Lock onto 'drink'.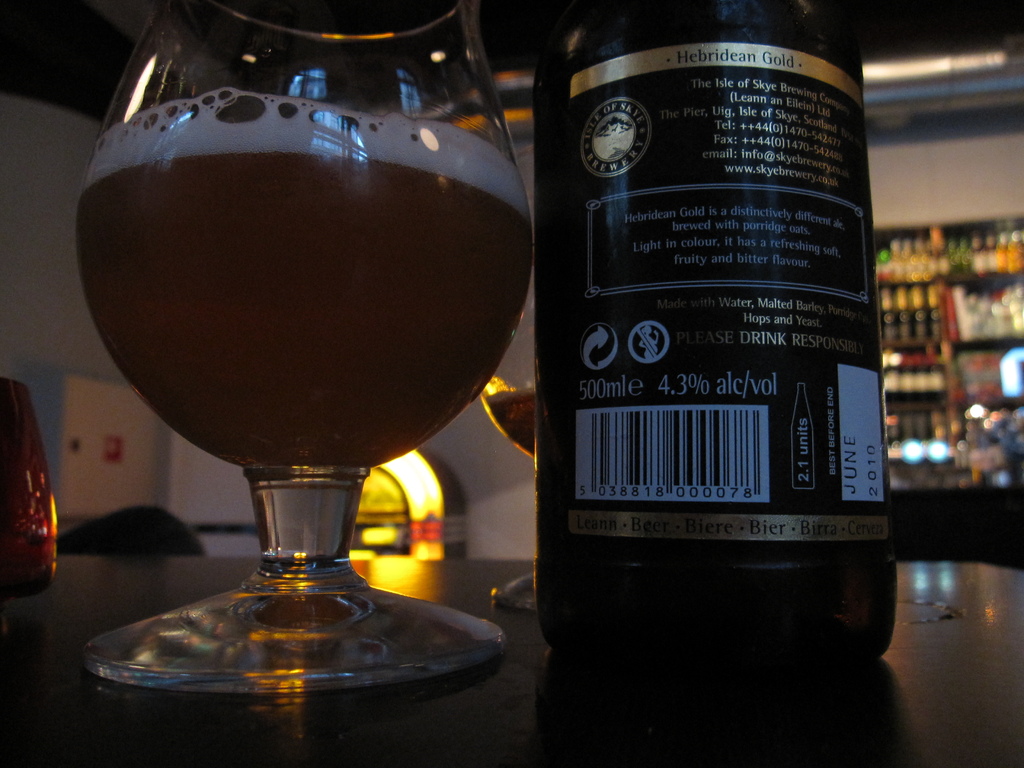
Locked: pyautogui.locateOnScreen(521, 1, 897, 668).
